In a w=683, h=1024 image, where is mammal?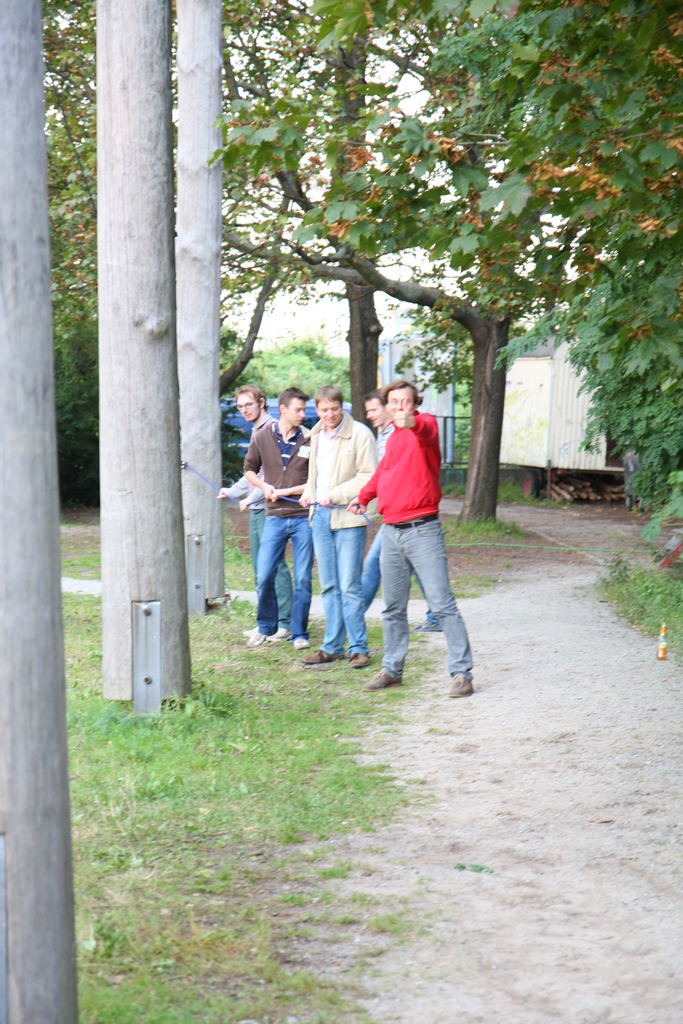
l=298, t=381, r=371, b=673.
